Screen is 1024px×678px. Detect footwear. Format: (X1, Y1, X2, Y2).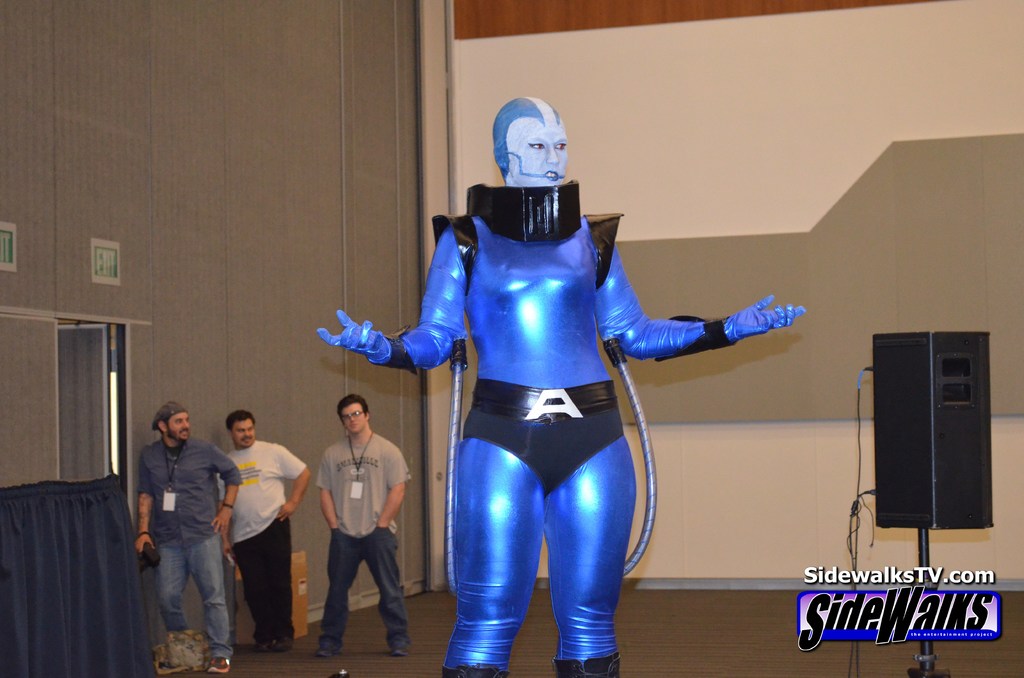
(205, 656, 234, 677).
